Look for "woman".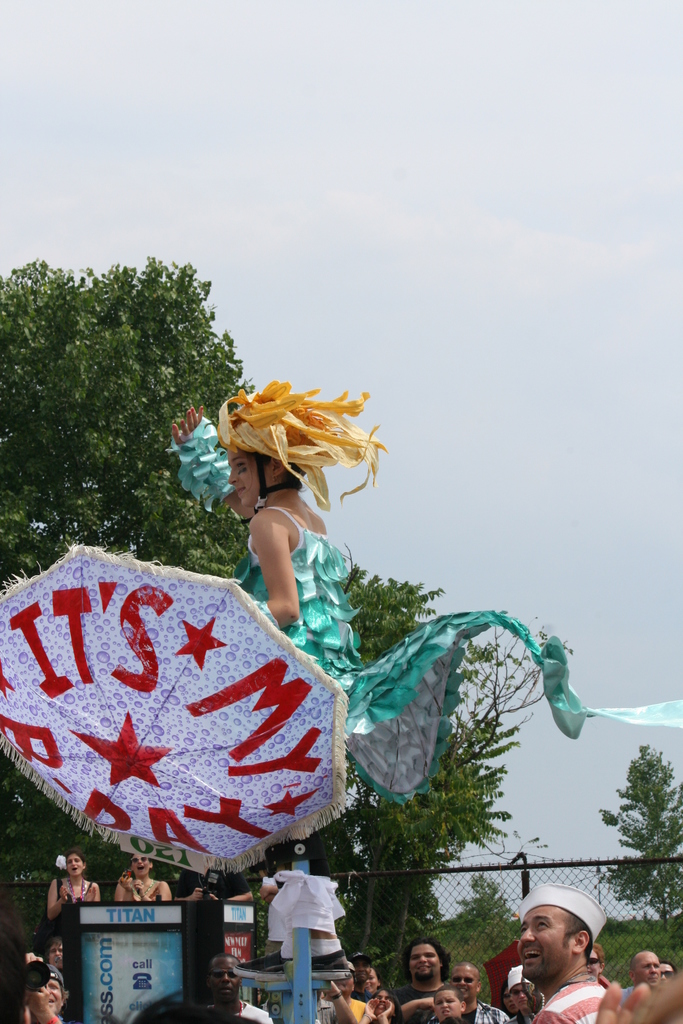
Found: {"left": 169, "top": 382, "right": 682, "bottom": 803}.
